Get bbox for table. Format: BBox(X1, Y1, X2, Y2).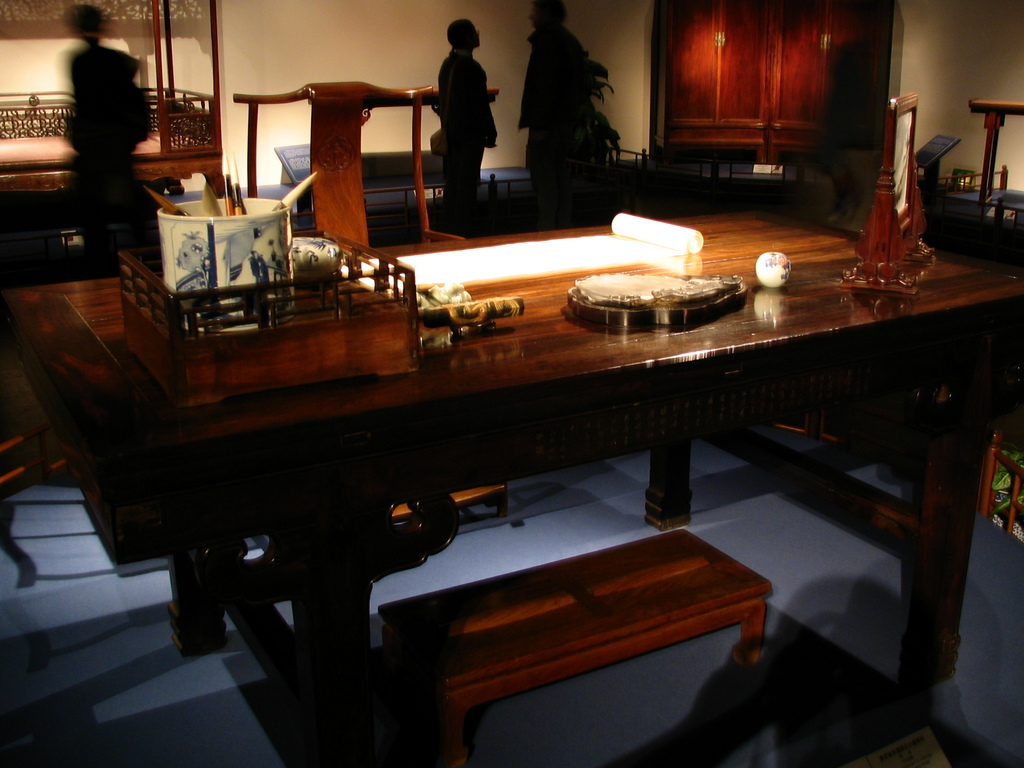
BBox(1, 191, 1020, 767).
